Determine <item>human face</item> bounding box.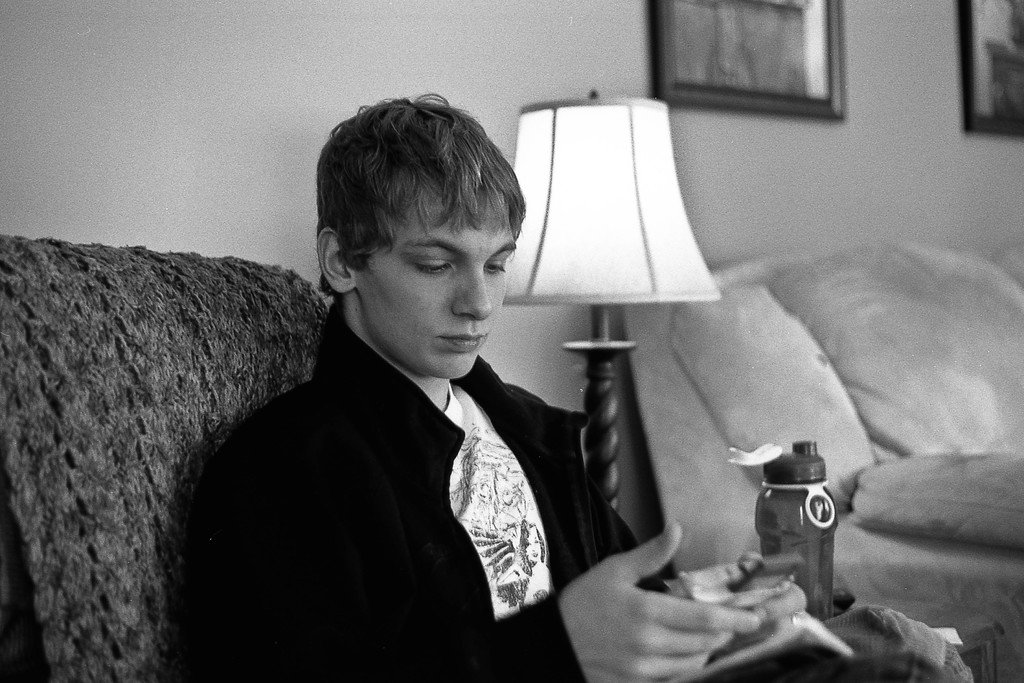
Determined: (left=363, top=202, right=518, bottom=379).
